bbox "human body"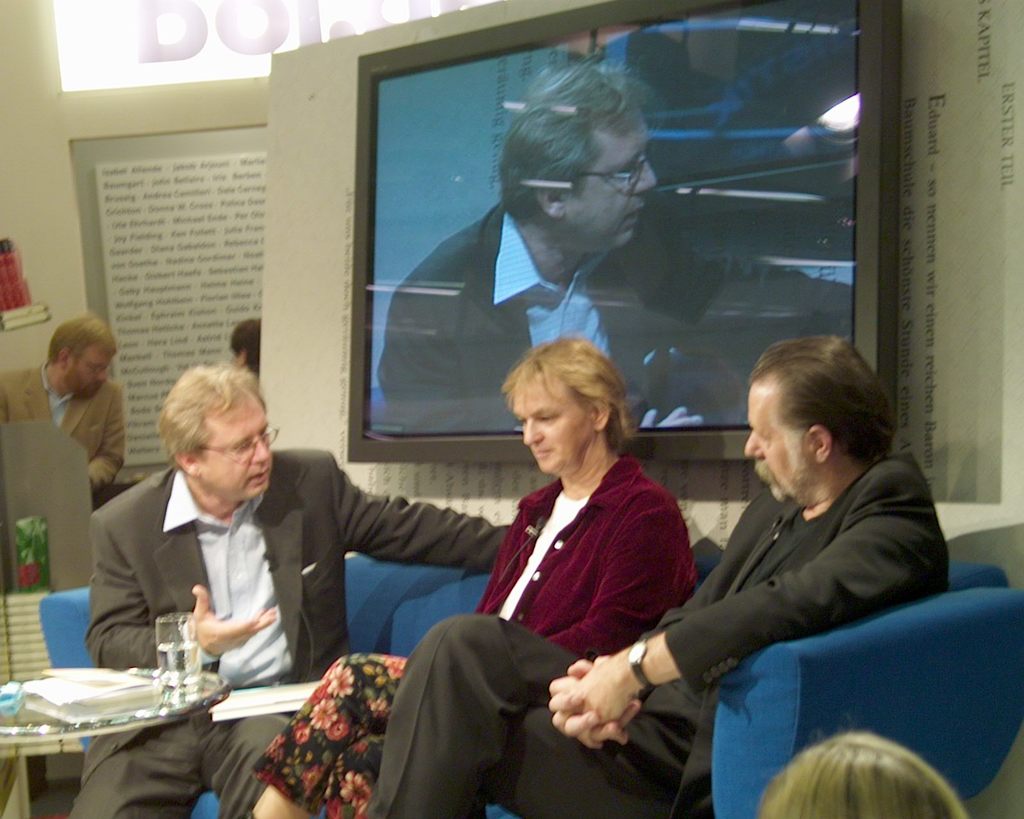
(left=370, top=201, right=863, bottom=429)
